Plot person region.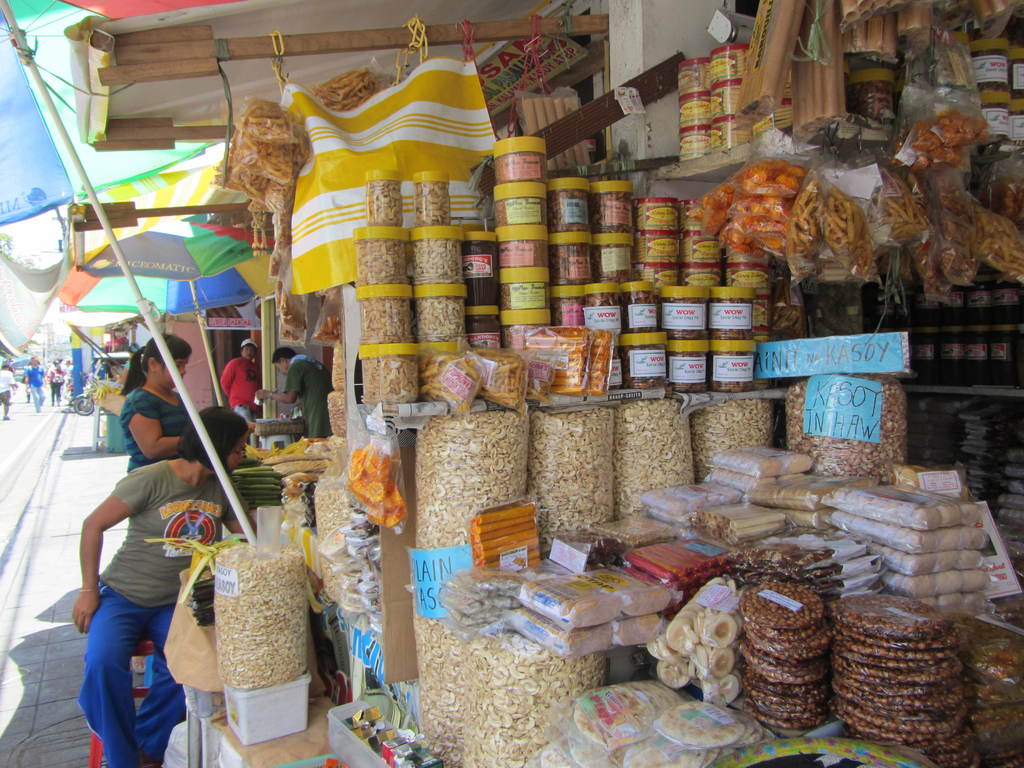
Plotted at 72 401 260 767.
